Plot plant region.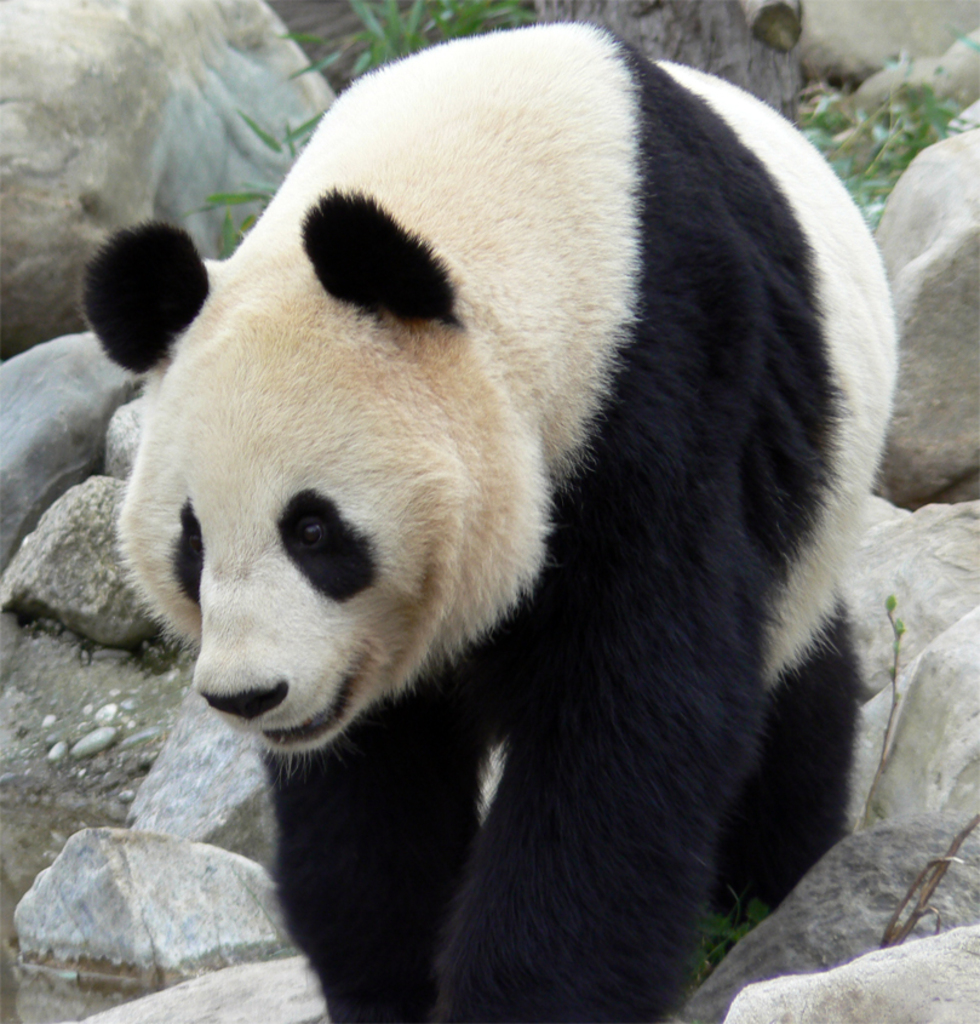
Plotted at {"left": 798, "top": 45, "right": 975, "bottom": 223}.
